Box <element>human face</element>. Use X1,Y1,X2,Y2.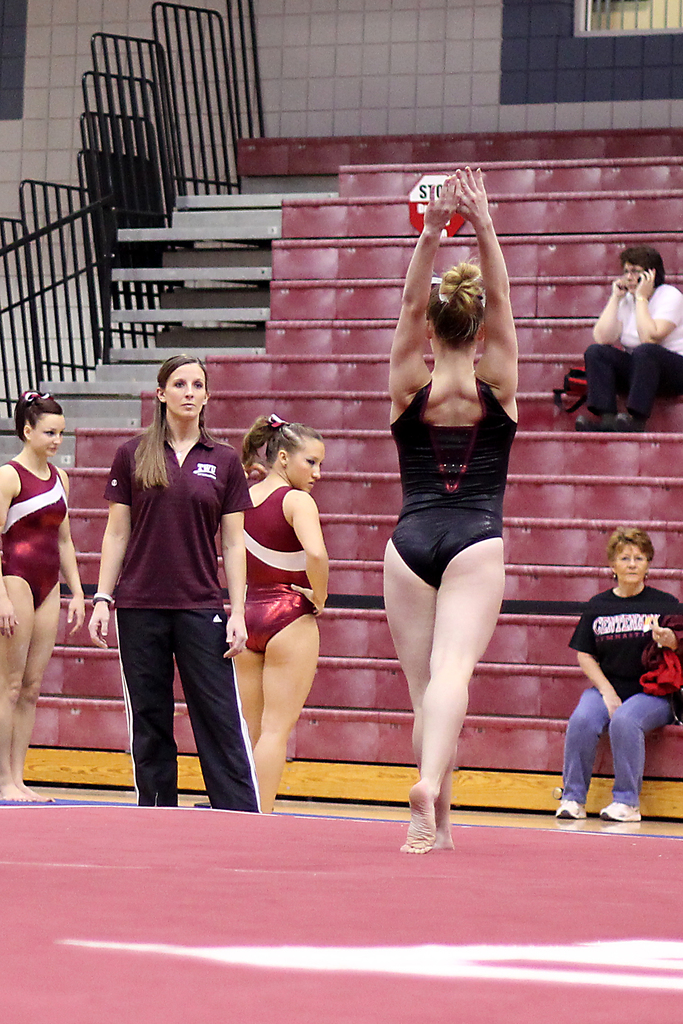
289,442,320,492.
